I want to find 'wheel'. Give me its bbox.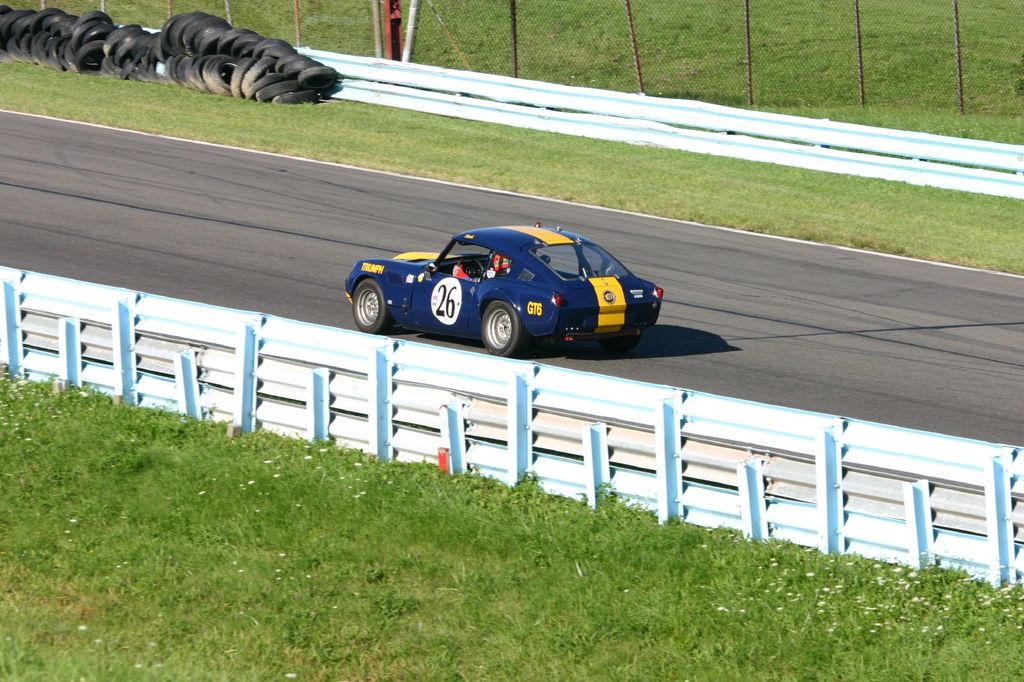
l=605, t=336, r=641, b=351.
